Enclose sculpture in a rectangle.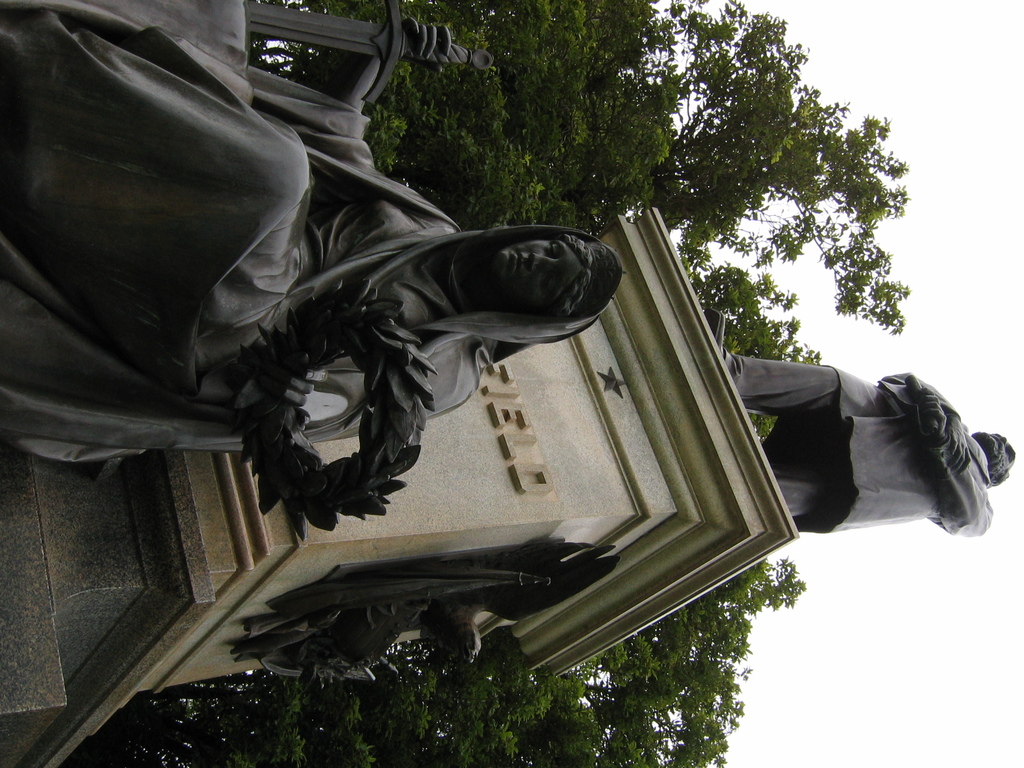
(676,321,1023,570).
